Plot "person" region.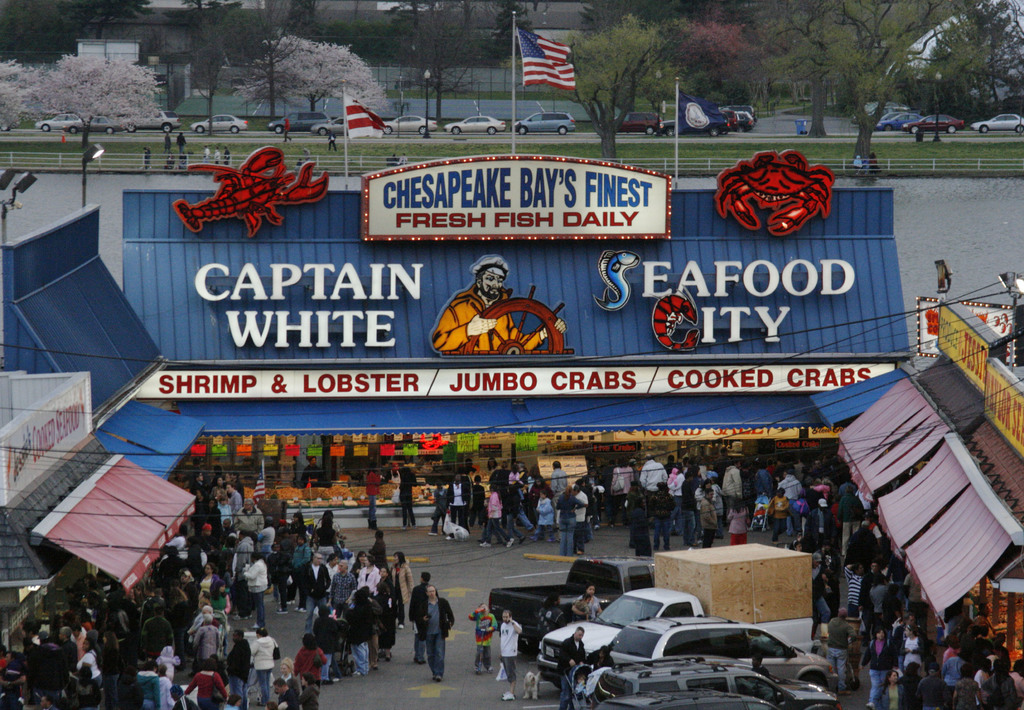
Plotted at bbox=(481, 468, 514, 547).
